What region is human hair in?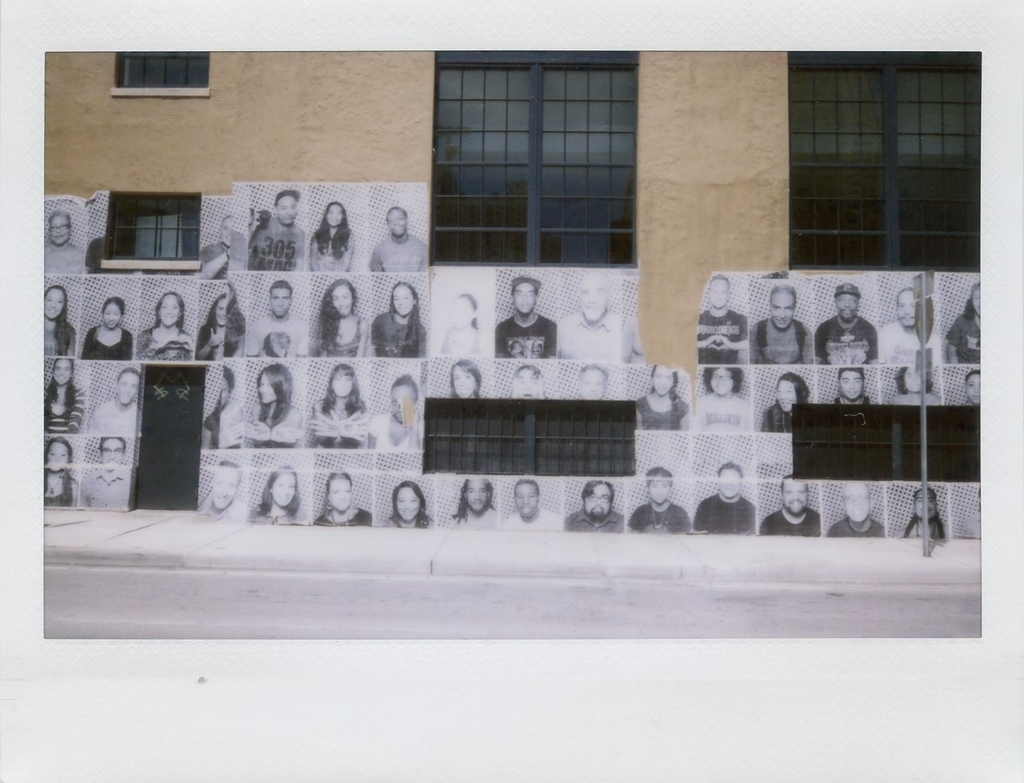
(778, 372, 807, 402).
